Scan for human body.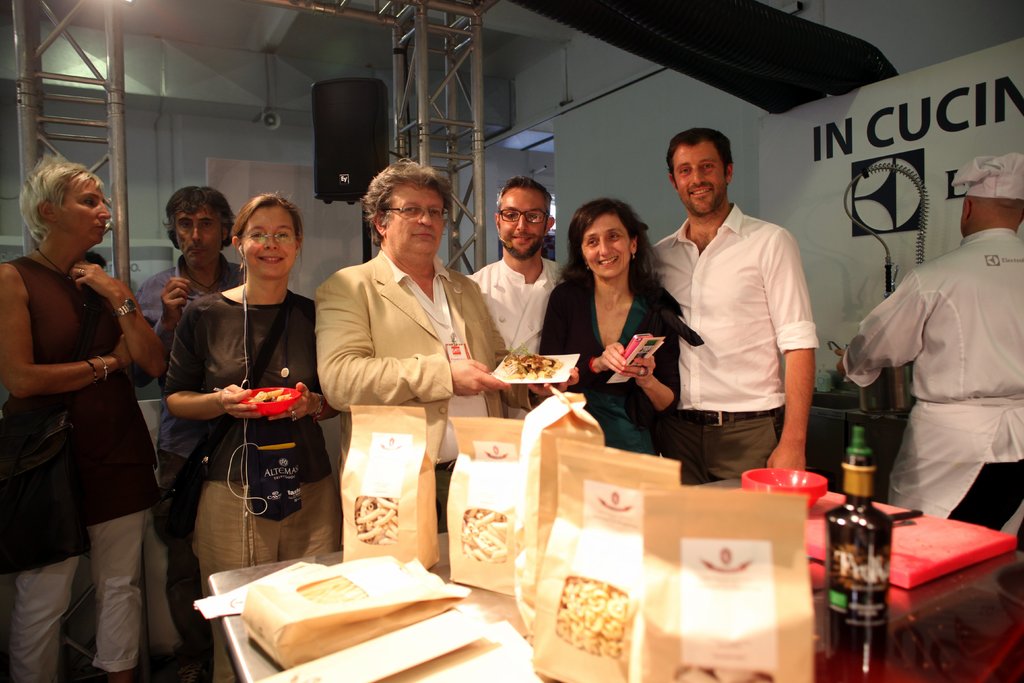
Scan result: pyautogui.locateOnScreen(10, 151, 157, 655).
